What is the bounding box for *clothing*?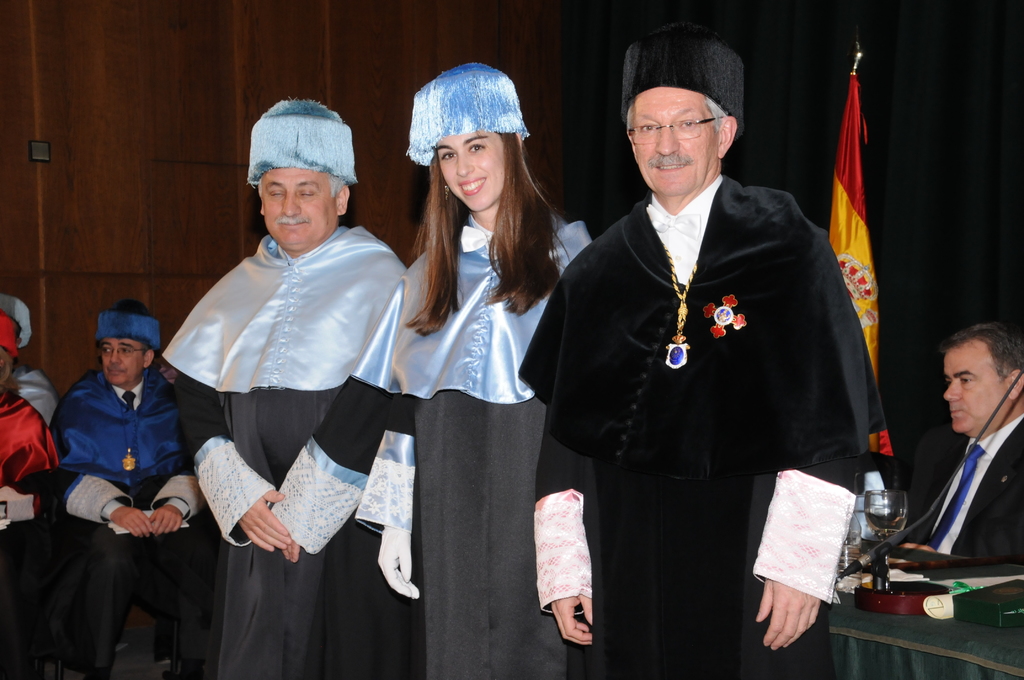
[left=49, top=363, right=217, bottom=679].
